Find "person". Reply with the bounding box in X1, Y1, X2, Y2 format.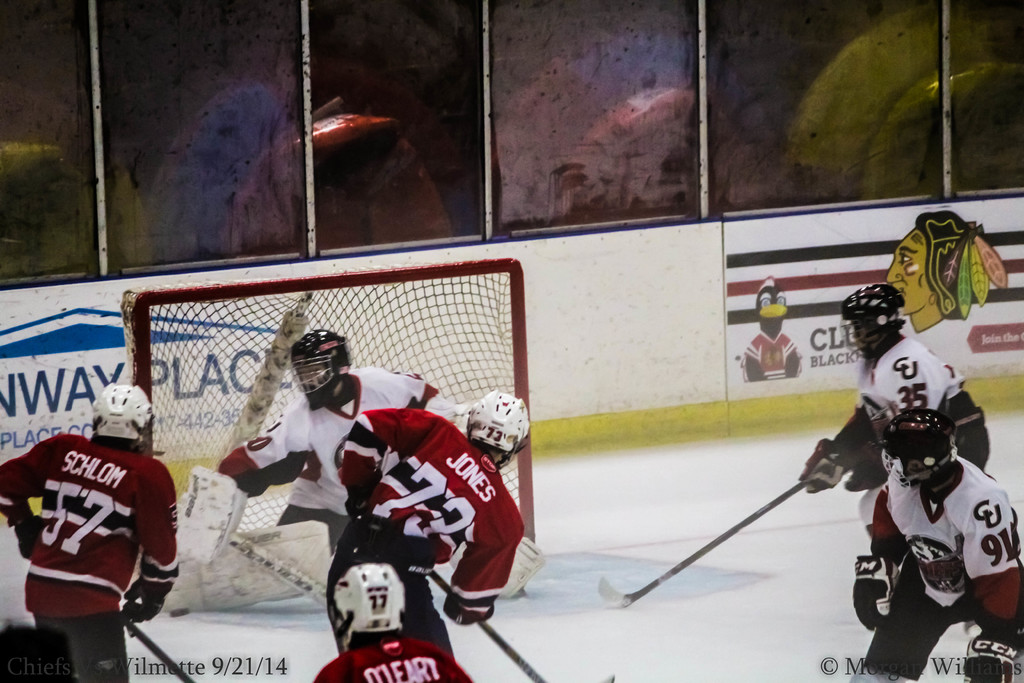
335, 387, 547, 655.
